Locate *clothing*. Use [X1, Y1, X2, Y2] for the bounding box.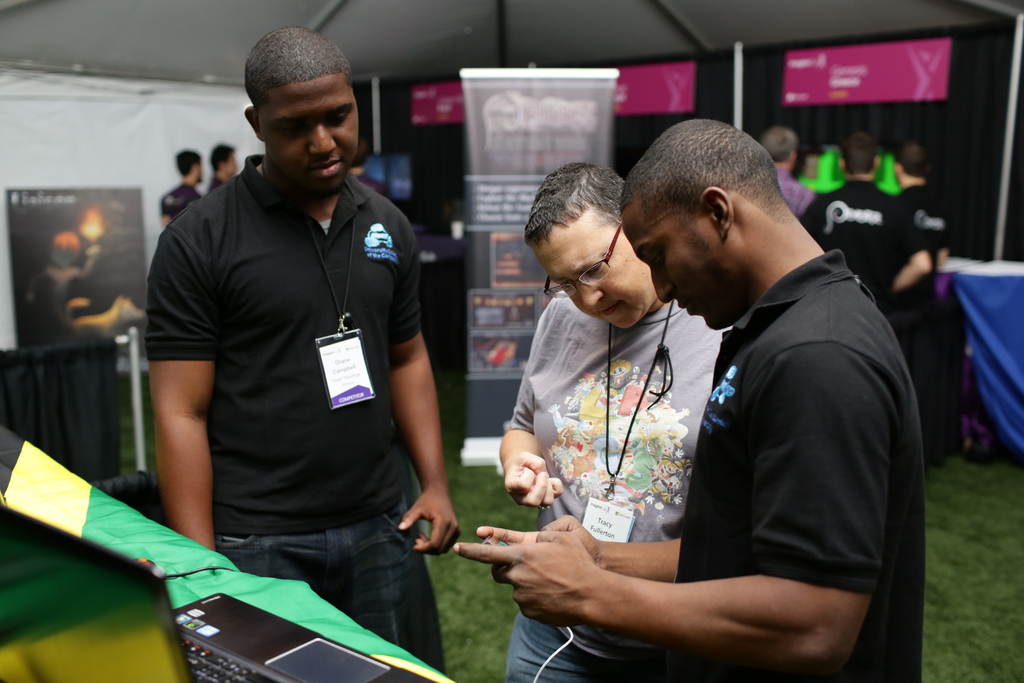
[778, 168, 820, 208].
